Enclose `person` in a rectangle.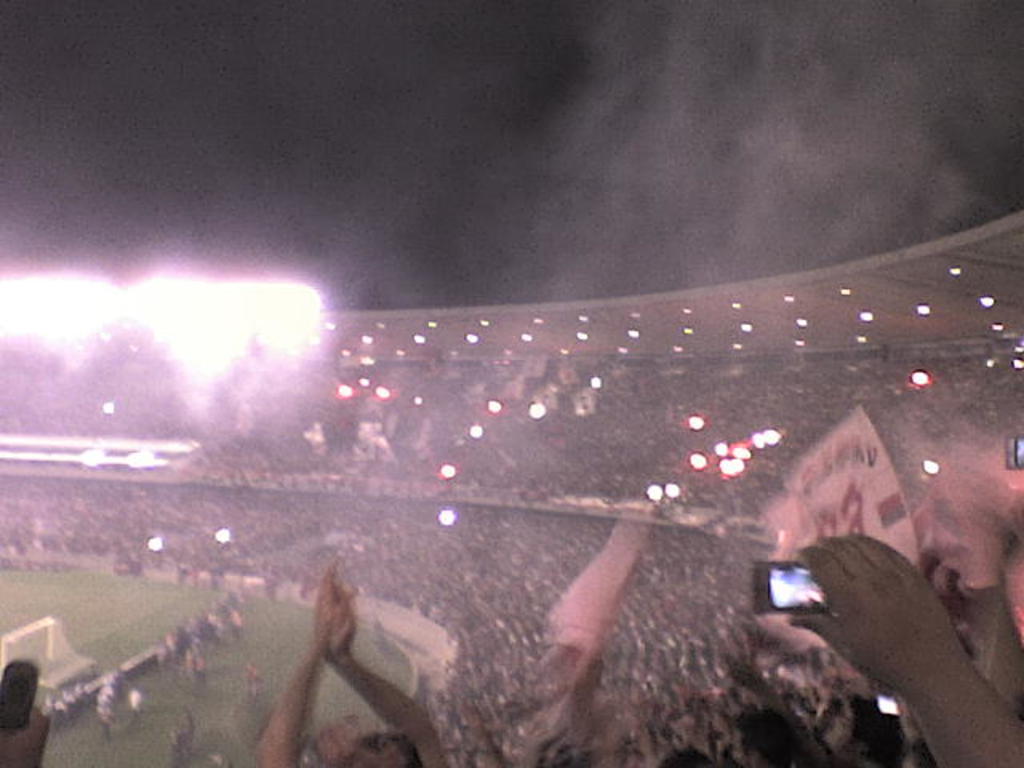
BBox(0, 659, 54, 766).
